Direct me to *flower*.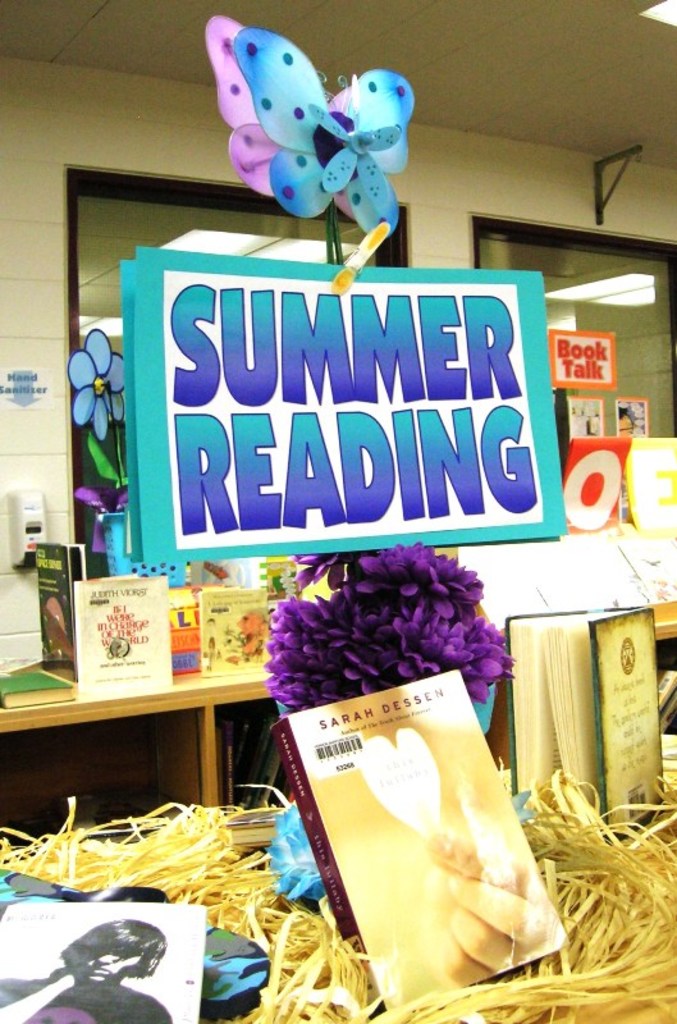
Direction: left=242, top=635, right=259, bottom=652.
